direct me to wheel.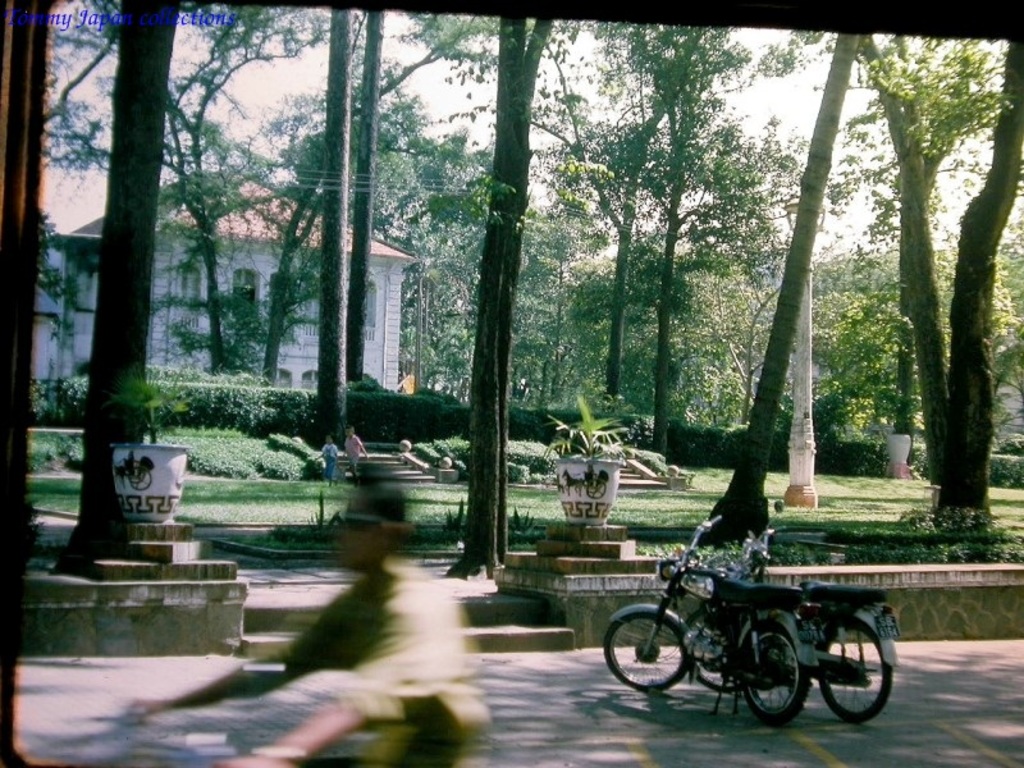
Direction: (left=684, top=605, right=733, bottom=714).
